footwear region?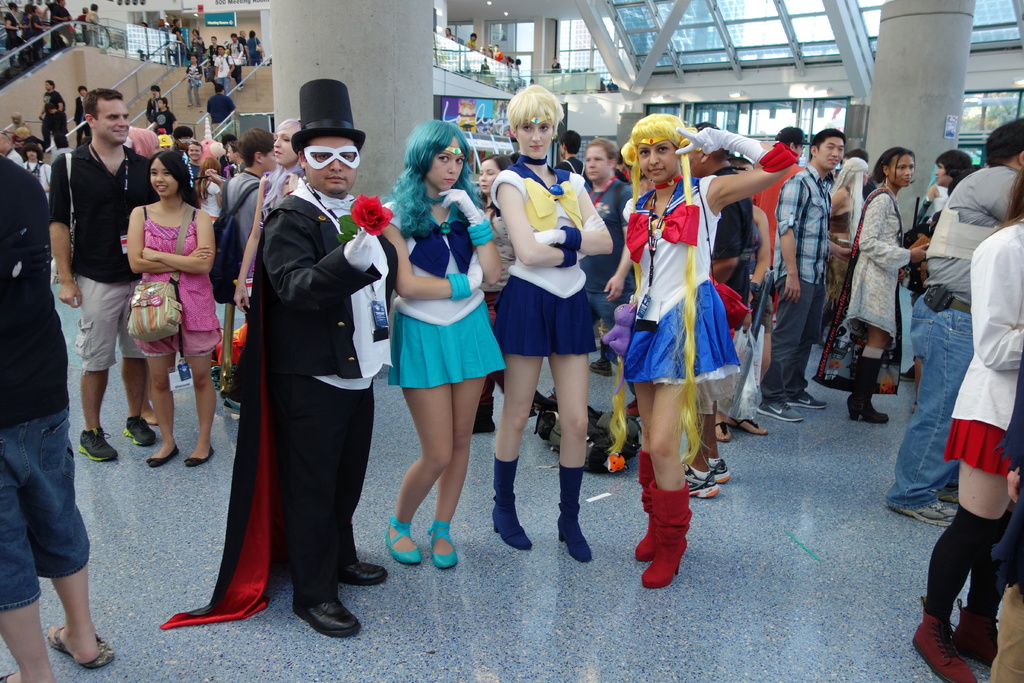
detection(346, 551, 384, 584)
